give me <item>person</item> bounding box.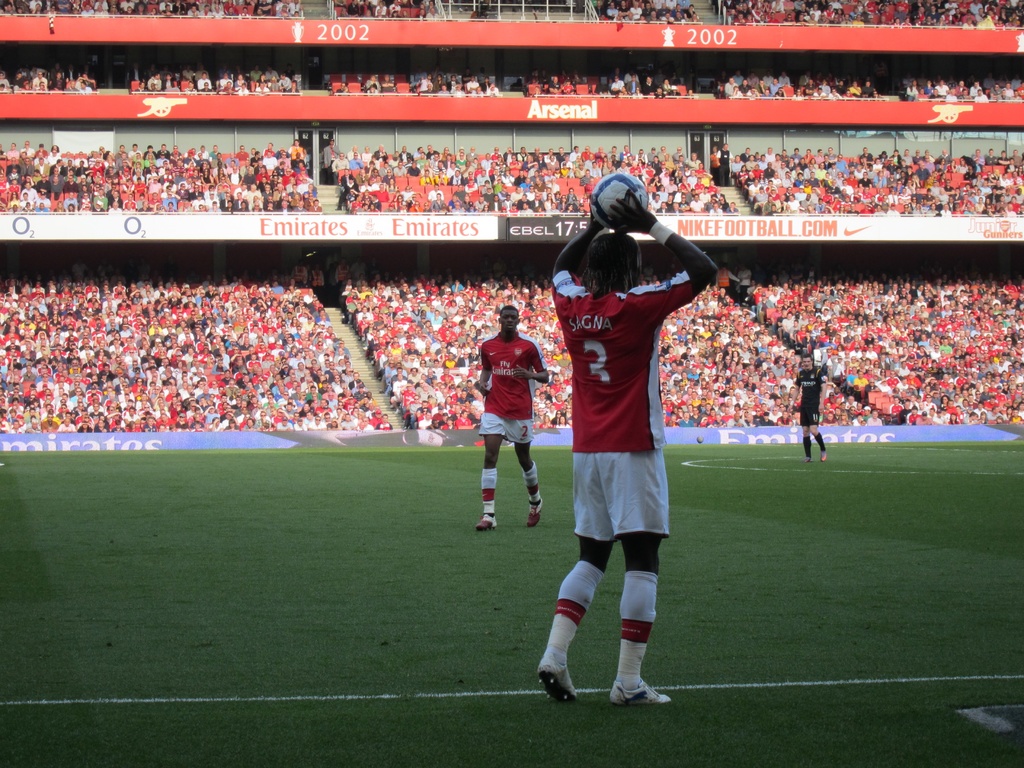
left=466, top=296, right=547, bottom=556.
